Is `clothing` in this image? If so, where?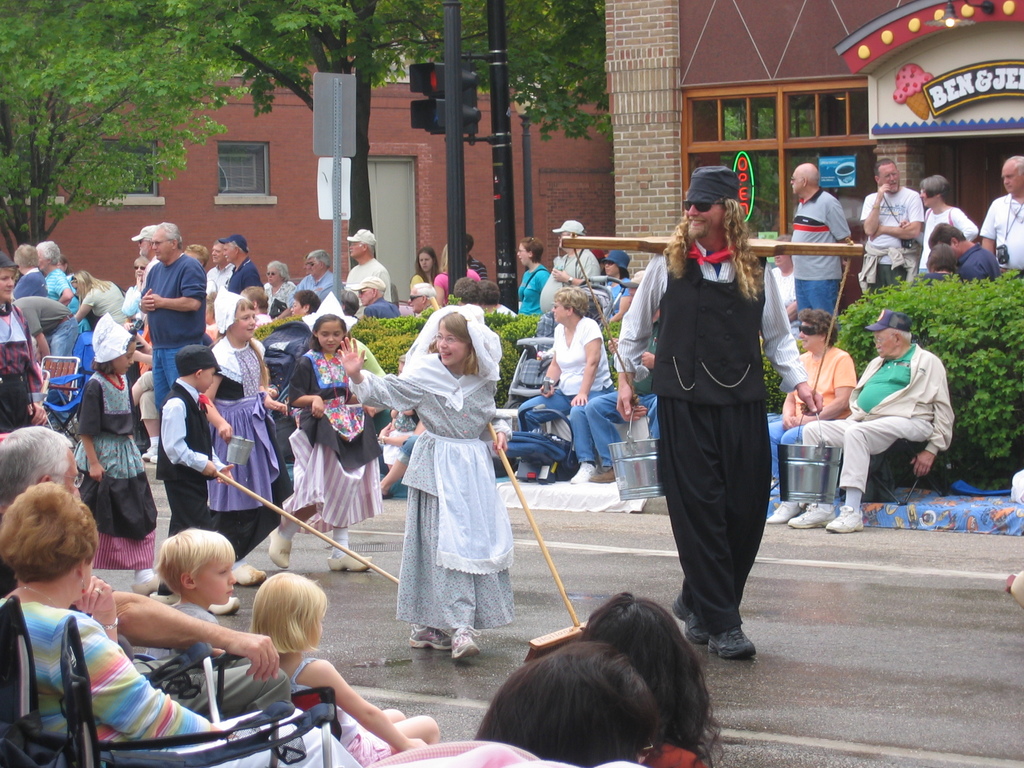
Yes, at 765 345 857 504.
